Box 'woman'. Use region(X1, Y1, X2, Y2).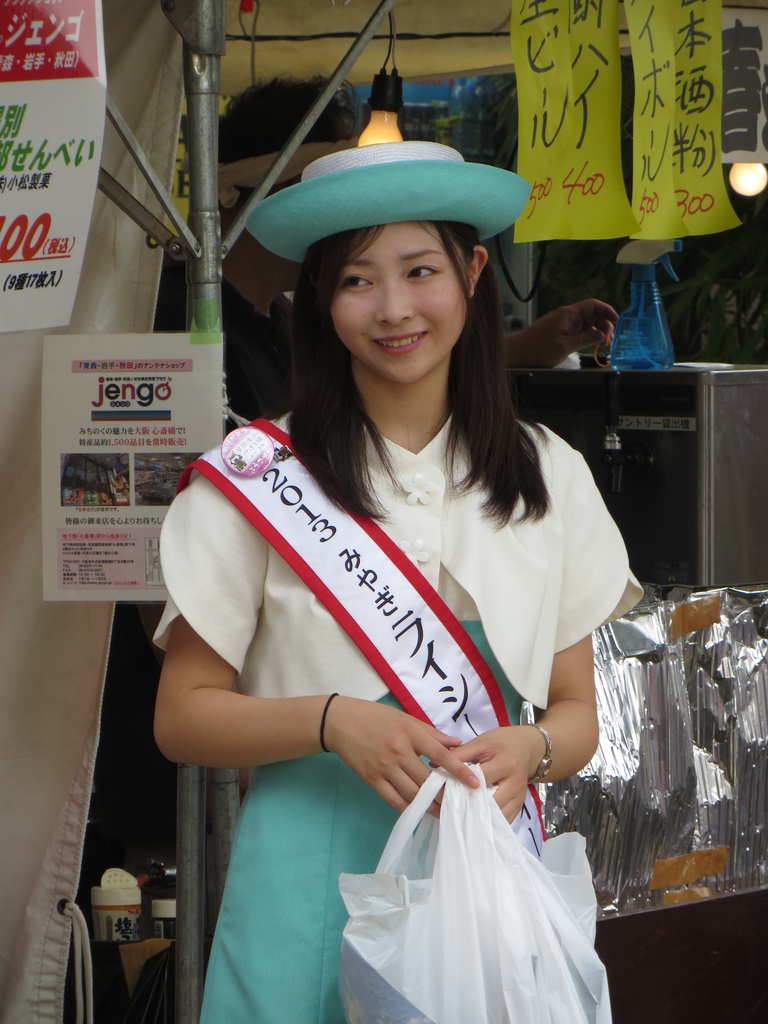
region(168, 133, 648, 1023).
